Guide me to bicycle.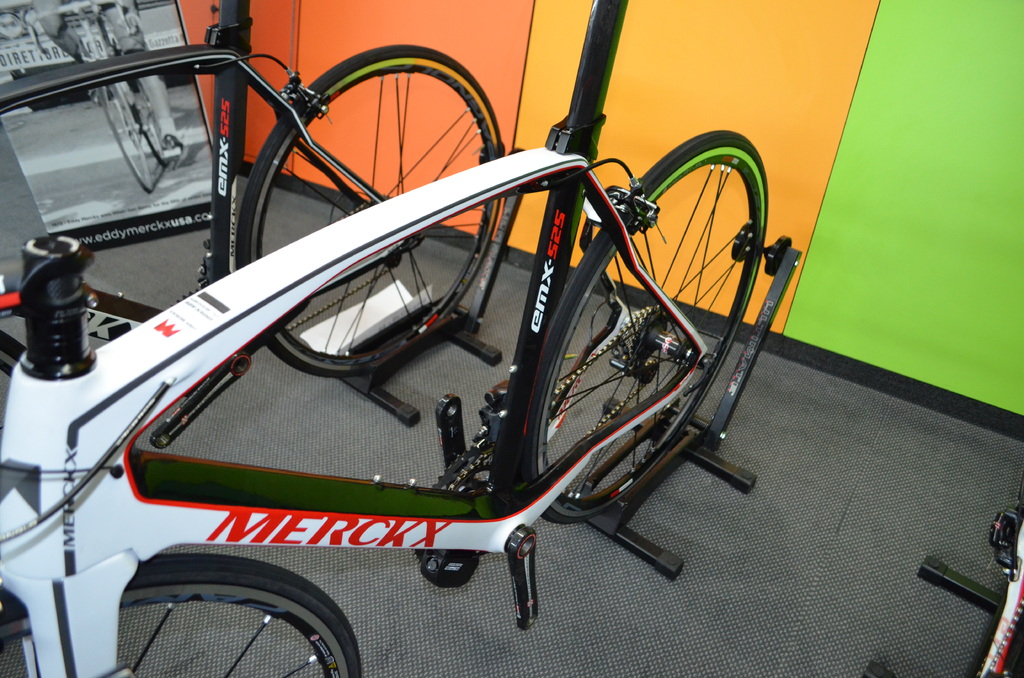
Guidance: region(0, 0, 504, 611).
